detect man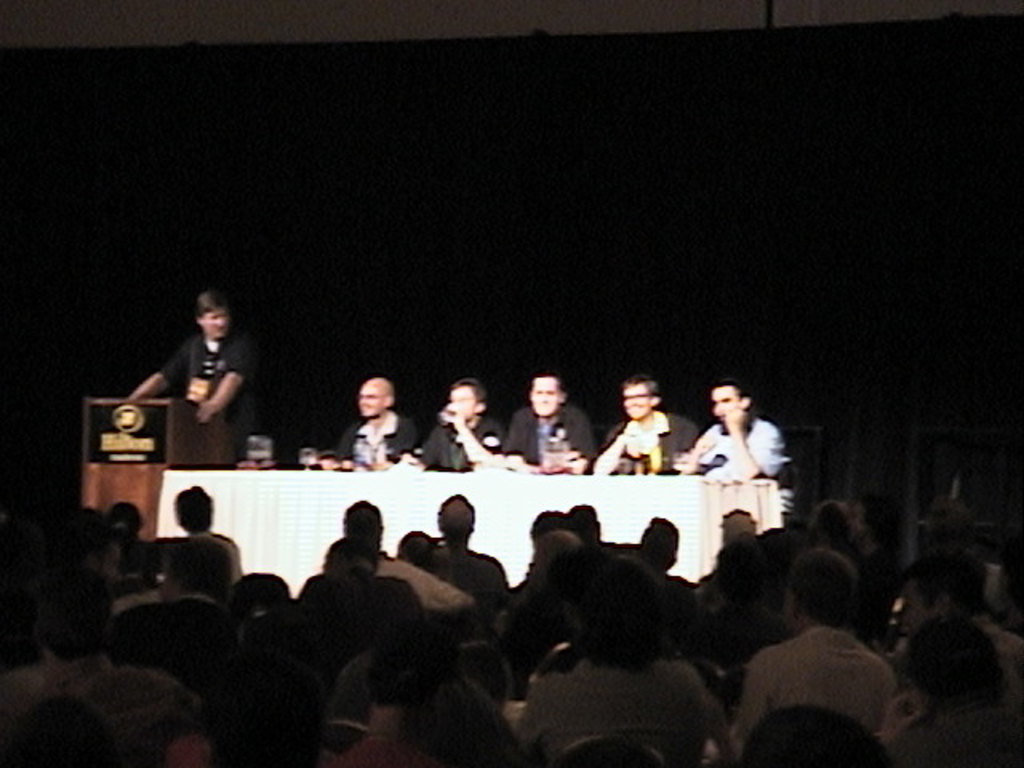
<bbox>672, 373, 806, 530</bbox>
